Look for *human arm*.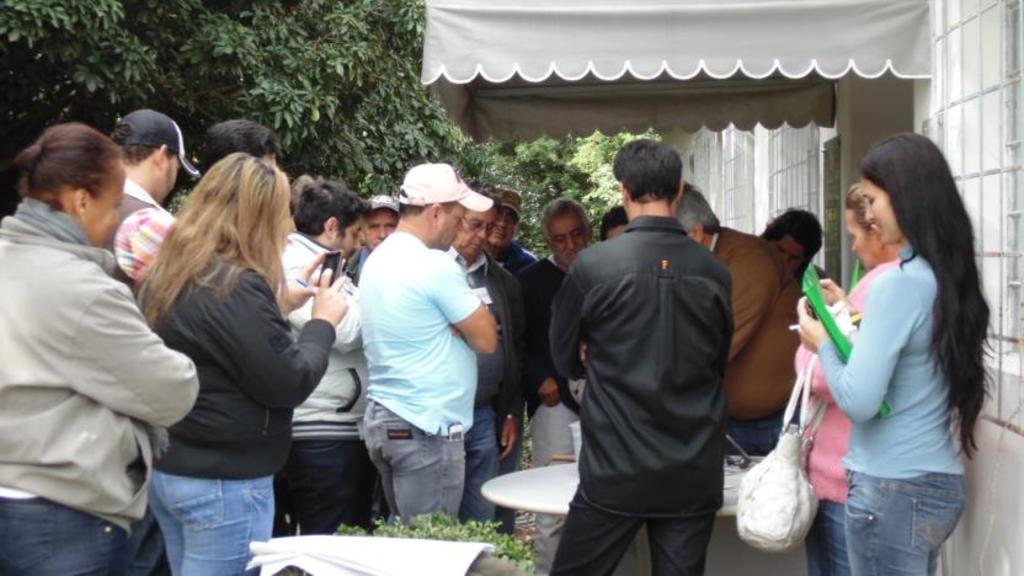
Found: 500/279/526/466.
